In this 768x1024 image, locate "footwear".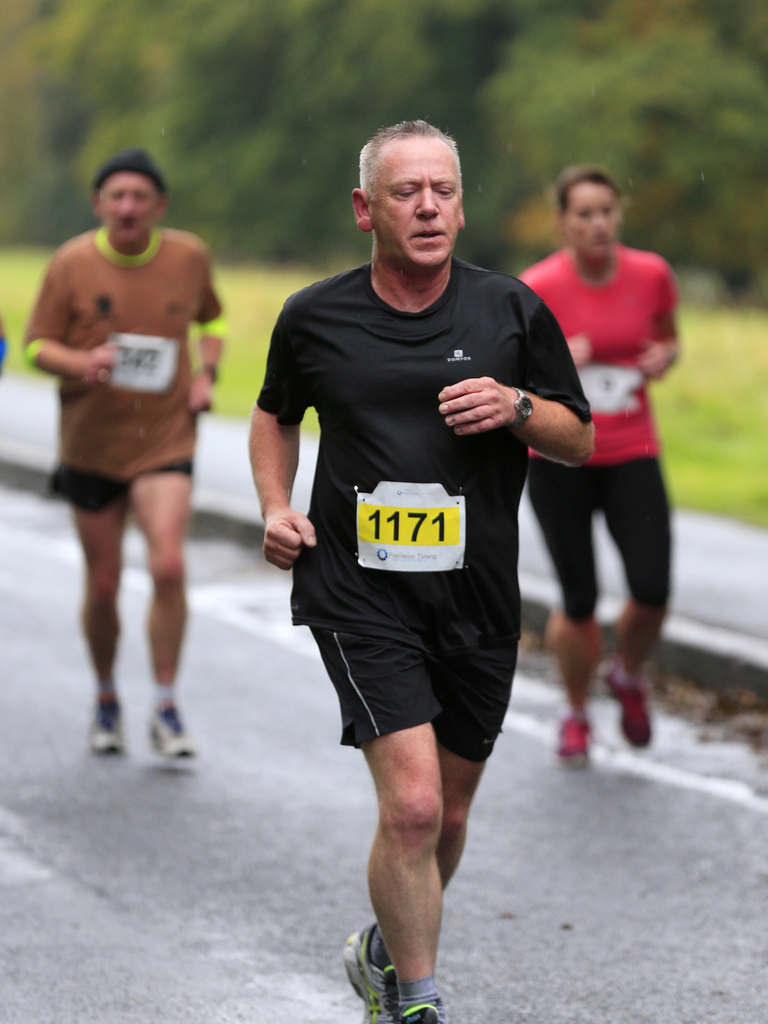
Bounding box: bbox=(559, 719, 597, 772).
